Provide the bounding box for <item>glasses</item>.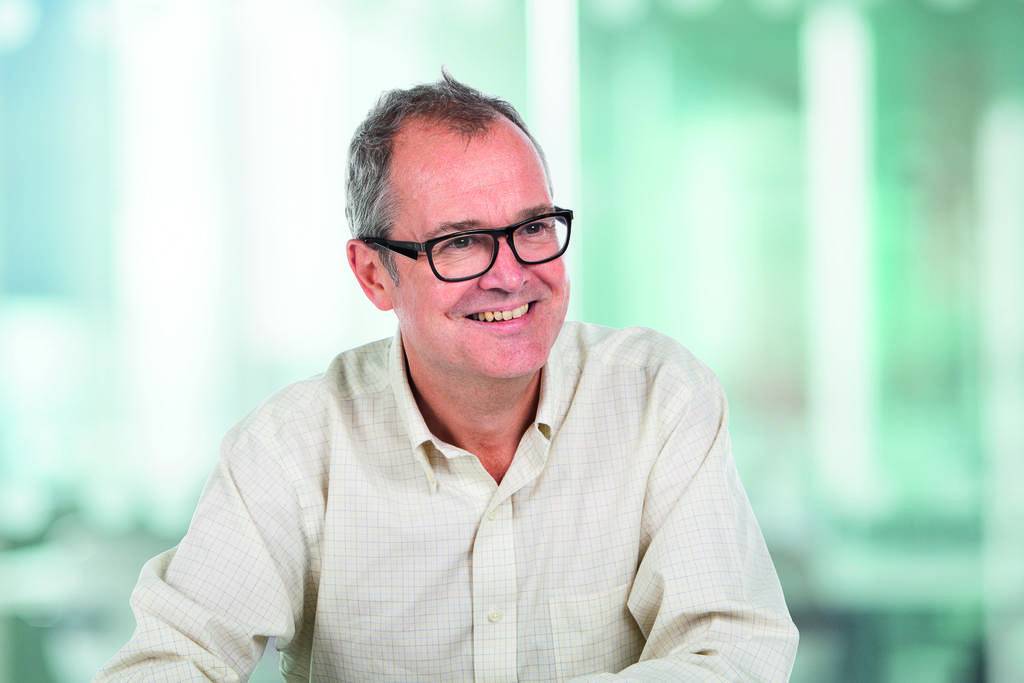
x1=358 y1=197 x2=579 y2=283.
